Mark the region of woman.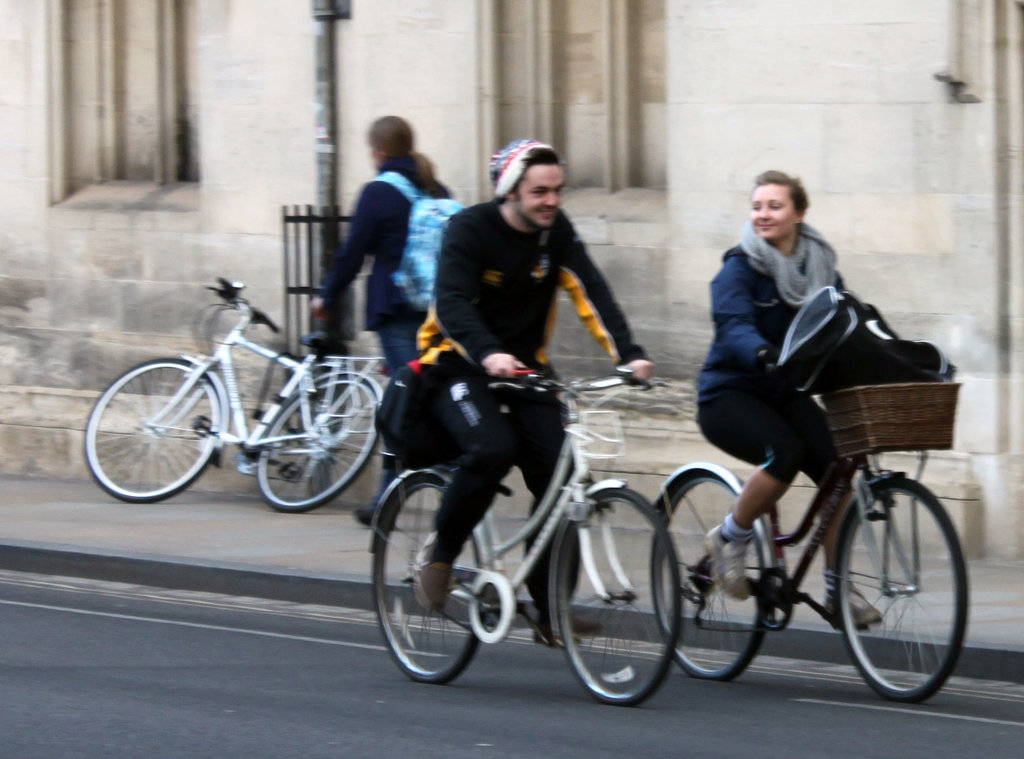
Region: bbox=[314, 115, 470, 521].
